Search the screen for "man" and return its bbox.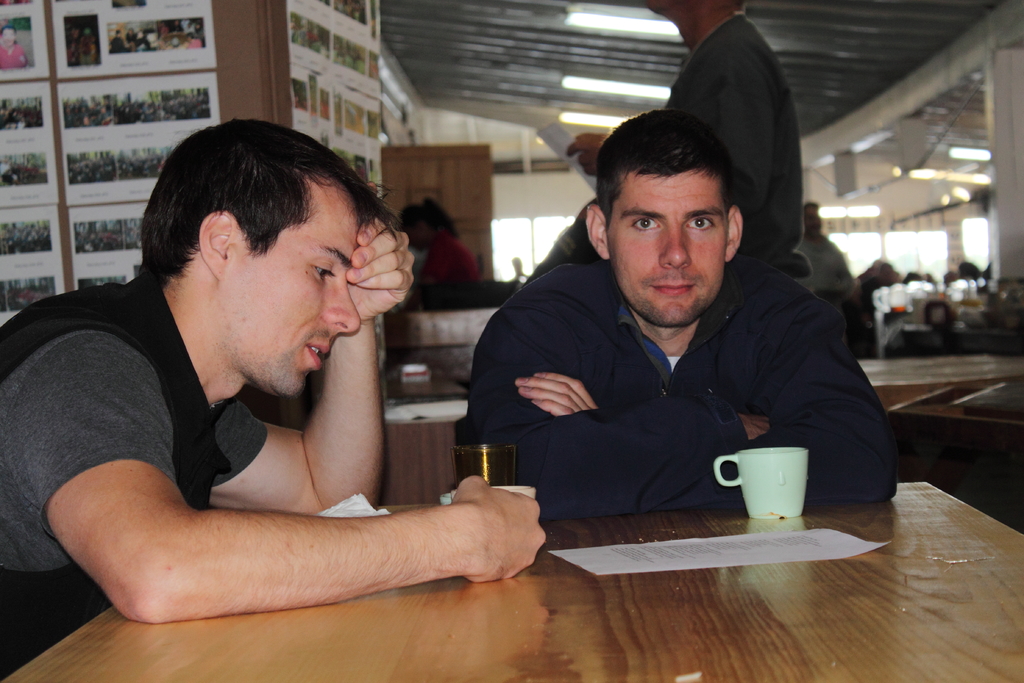
Found: 454,109,898,533.
